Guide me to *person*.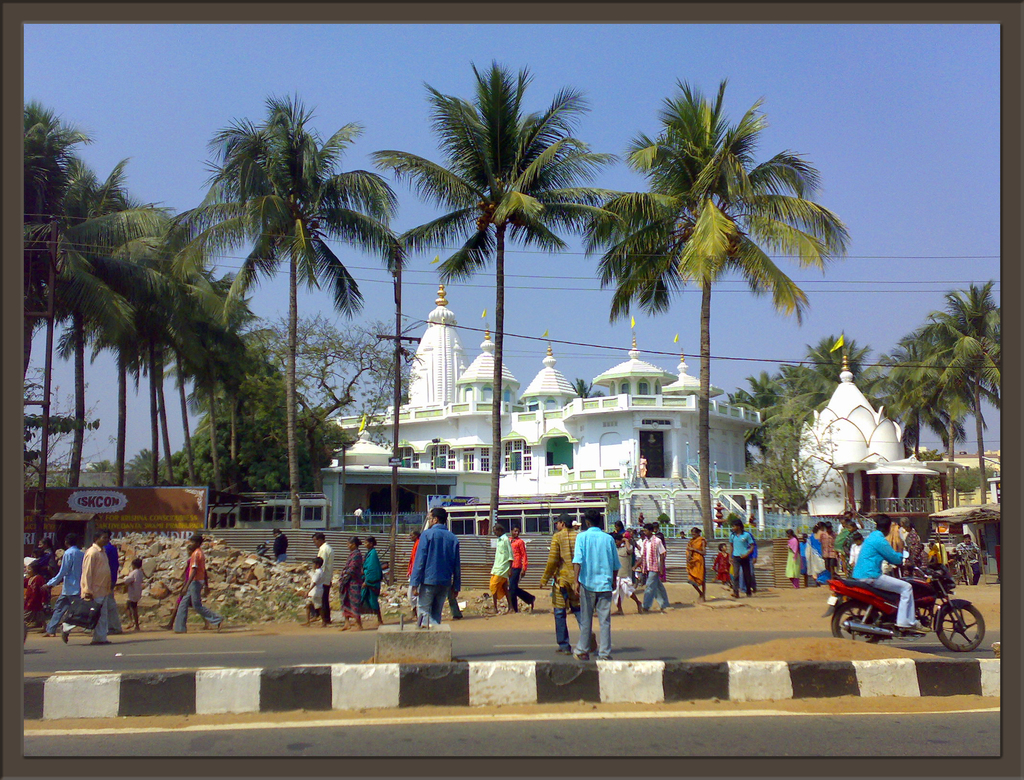
Guidance: region(540, 515, 584, 652).
